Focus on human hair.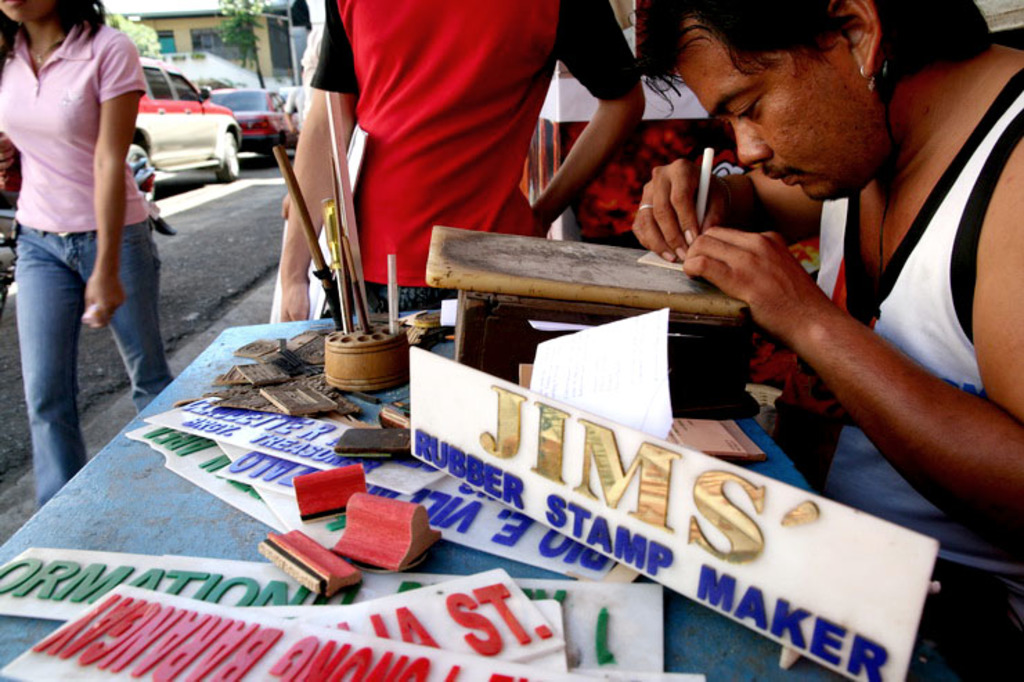
Focused at x1=634 y1=0 x2=998 y2=116.
